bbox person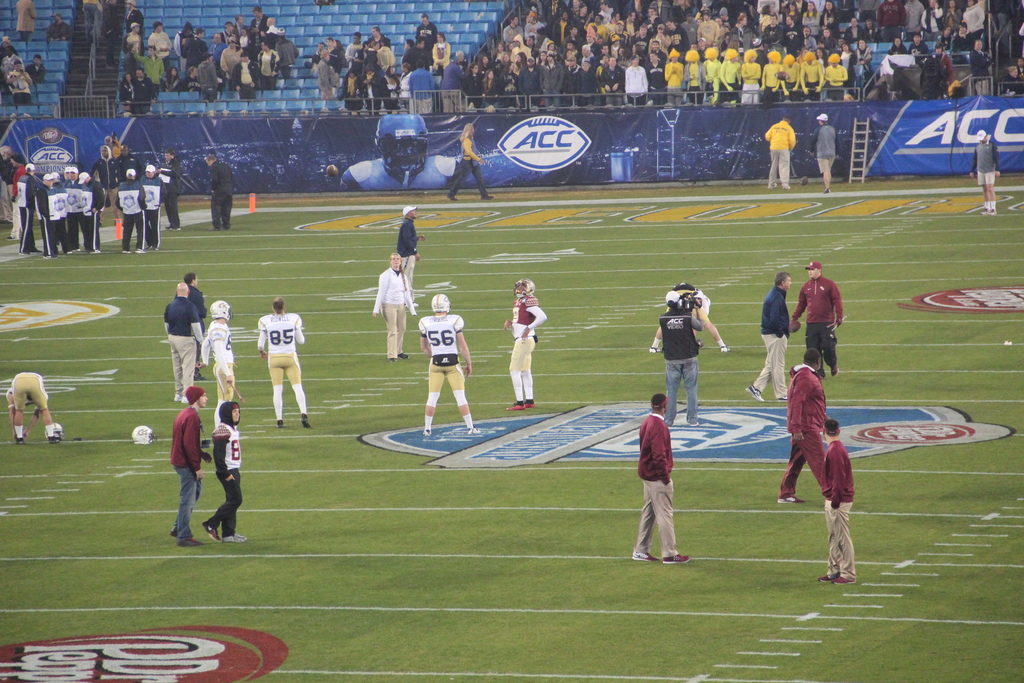
13,0,33,46
